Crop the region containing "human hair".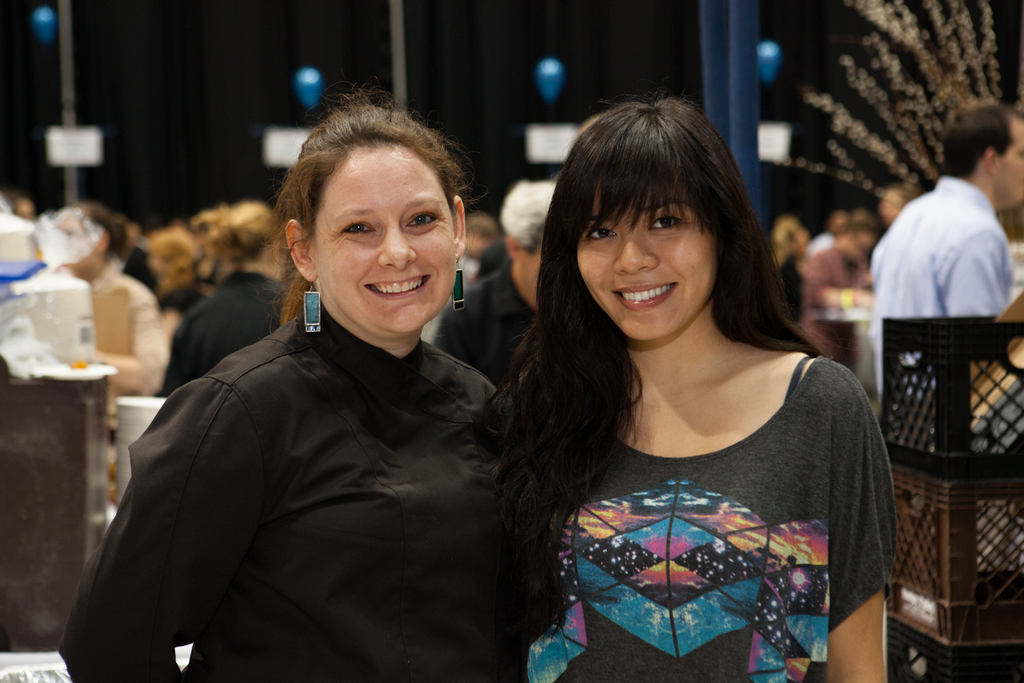
Crop region: {"x1": 147, "y1": 225, "x2": 202, "y2": 292}.
